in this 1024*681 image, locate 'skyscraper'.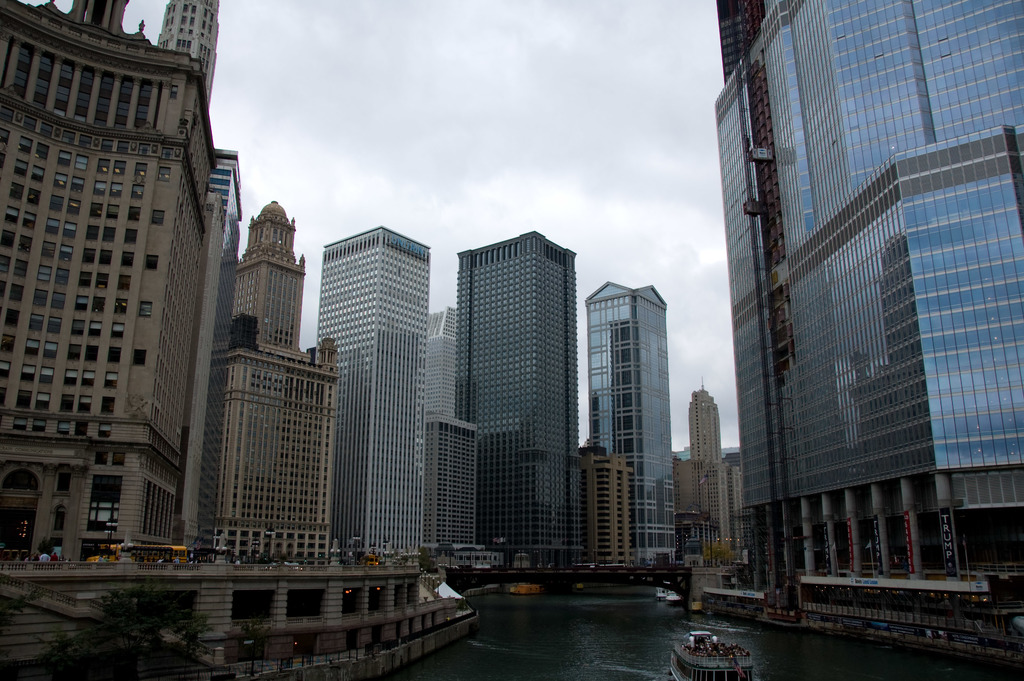
Bounding box: bbox(417, 418, 483, 552).
